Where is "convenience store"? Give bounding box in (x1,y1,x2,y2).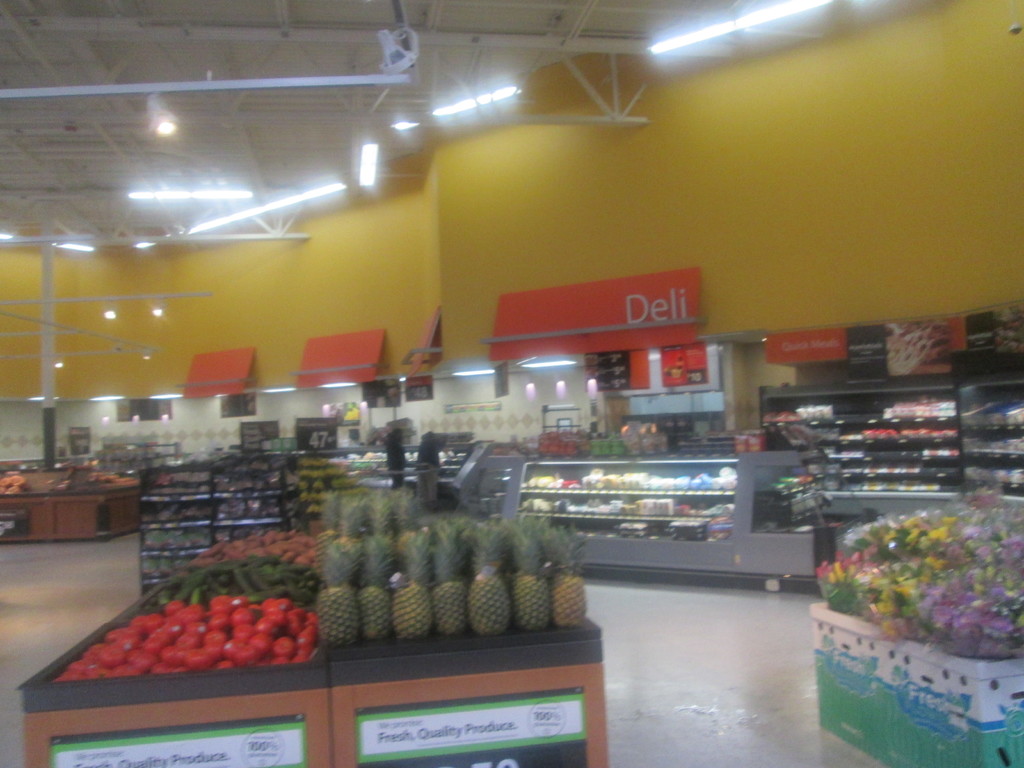
(26,55,980,752).
